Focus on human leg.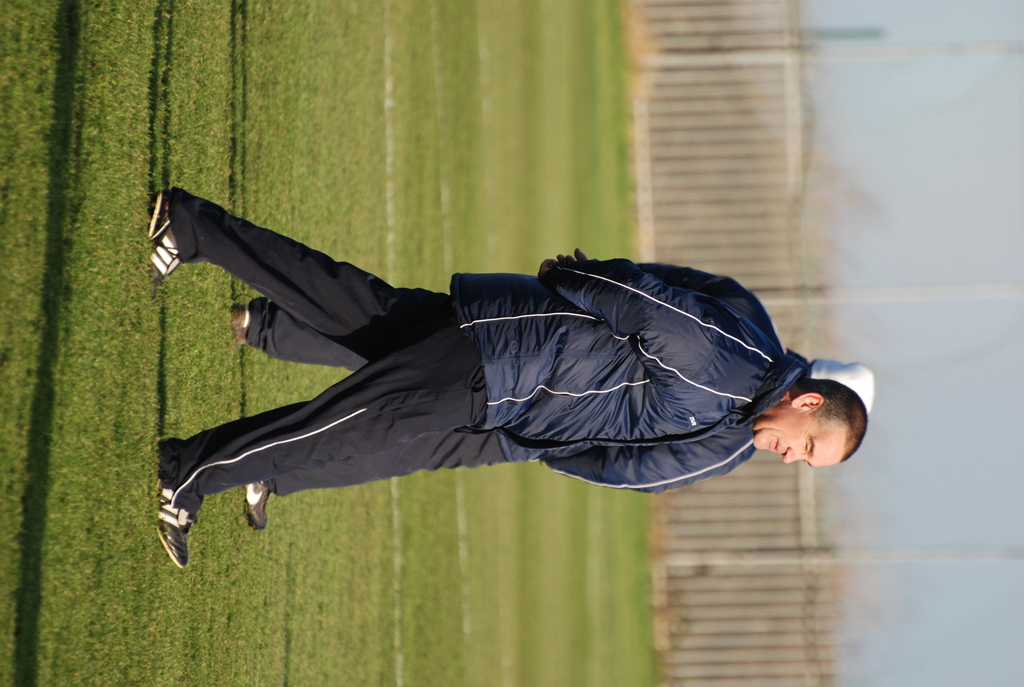
Focused at <region>237, 307, 353, 372</region>.
